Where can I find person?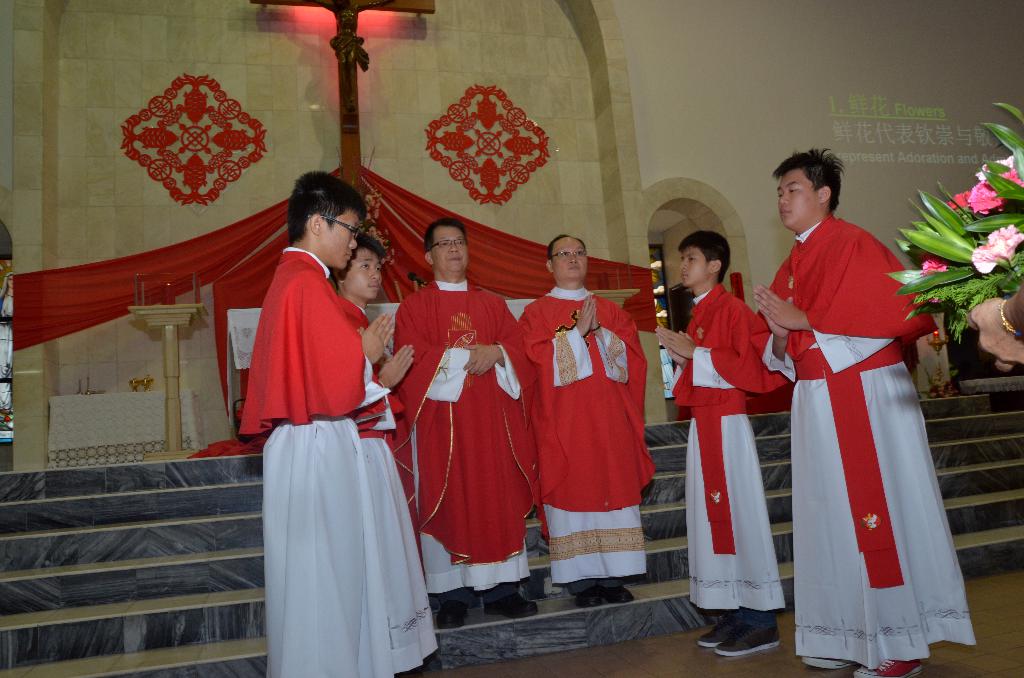
You can find it at 751,149,980,677.
